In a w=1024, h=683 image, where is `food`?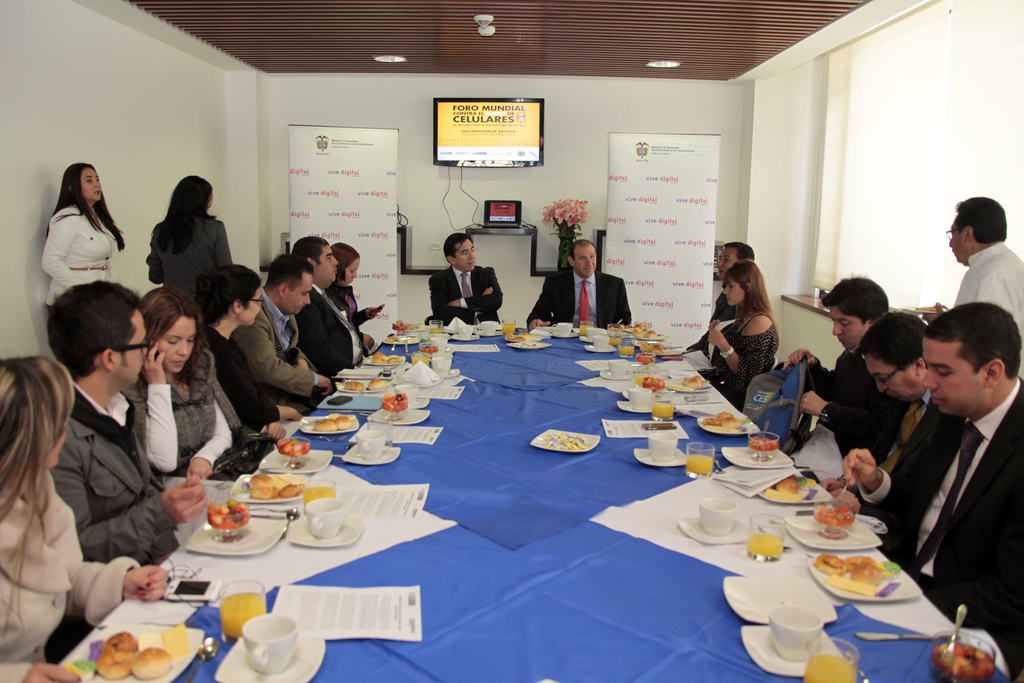
<bbox>383, 390, 408, 411</bbox>.
